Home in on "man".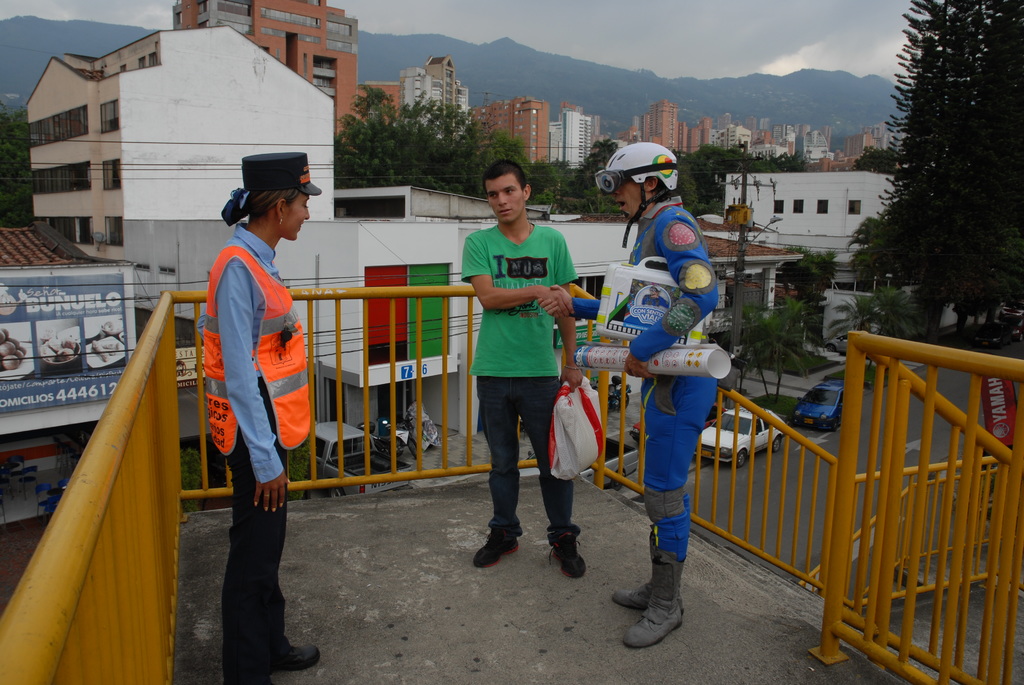
Homed in at (x1=545, y1=143, x2=721, y2=654).
